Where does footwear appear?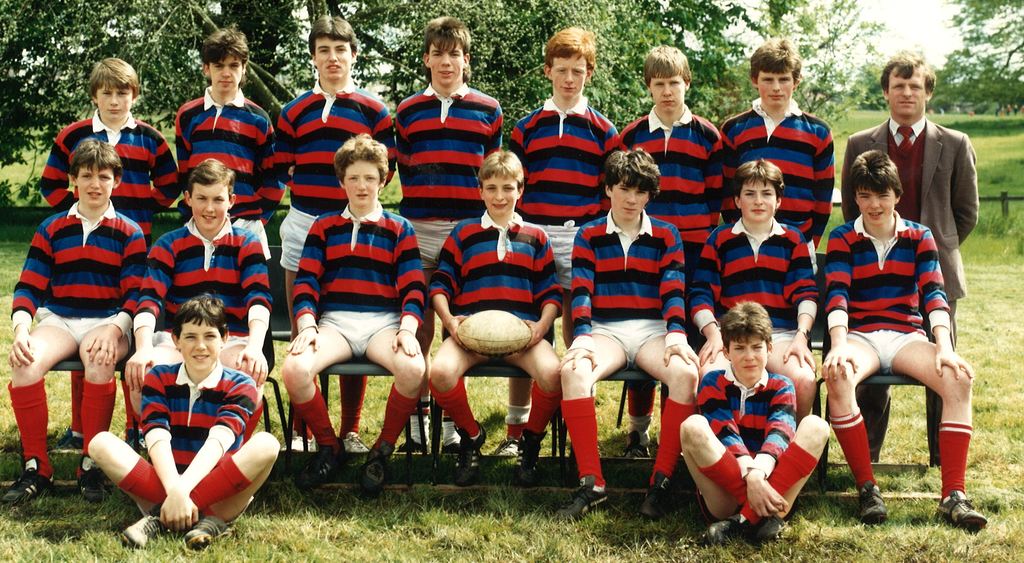
Appears at region(118, 517, 170, 553).
